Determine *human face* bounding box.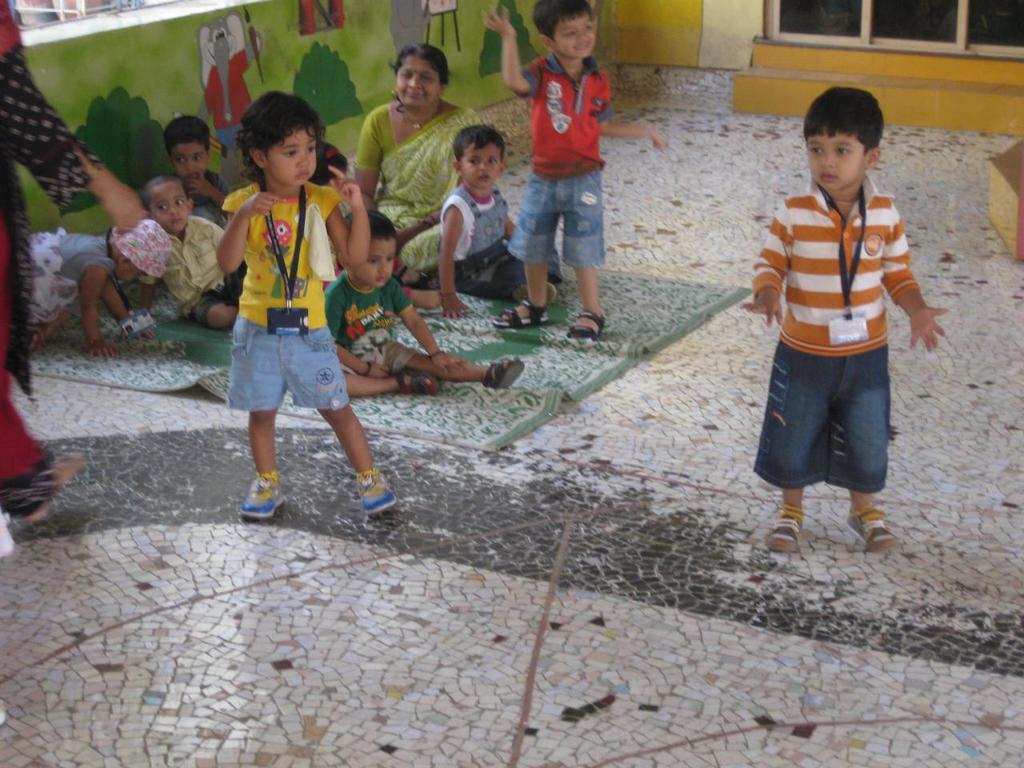
Determined: (left=153, top=186, right=185, bottom=234).
